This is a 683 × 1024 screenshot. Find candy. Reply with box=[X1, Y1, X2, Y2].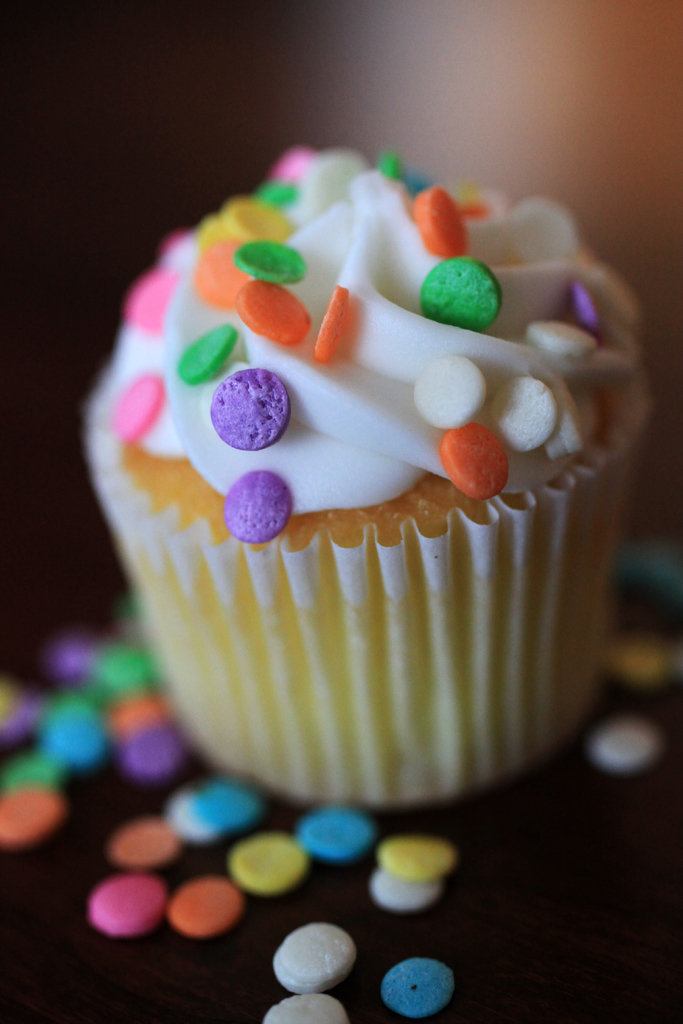
box=[382, 955, 456, 1021].
